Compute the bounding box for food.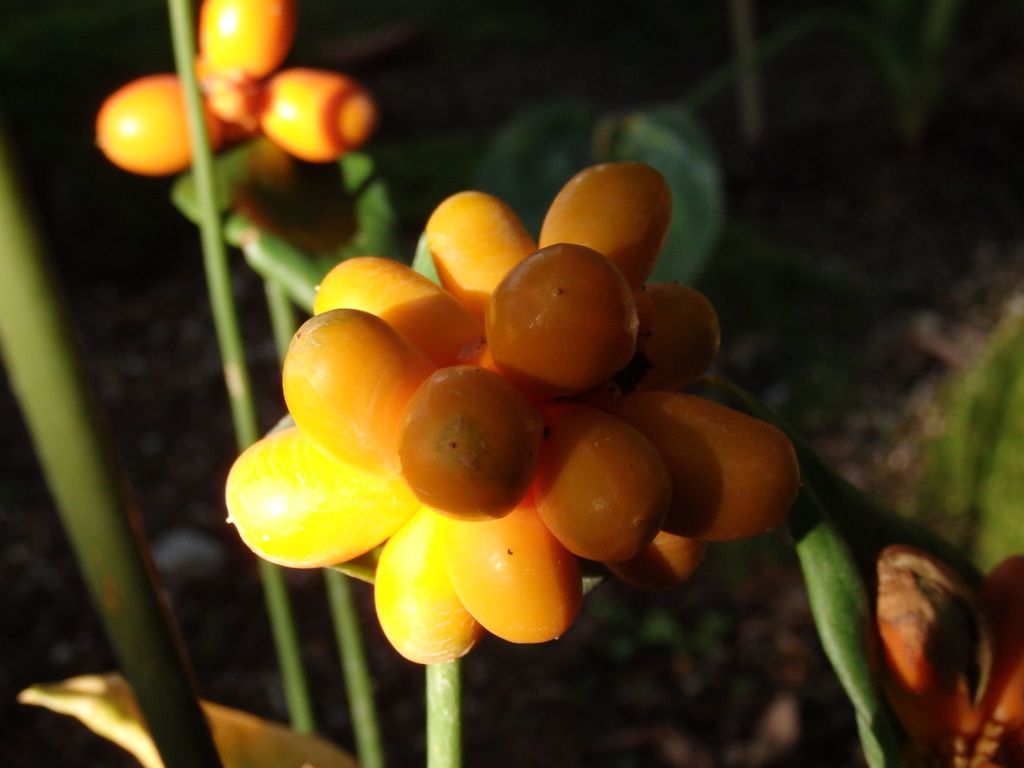
box(372, 502, 468, 664).
